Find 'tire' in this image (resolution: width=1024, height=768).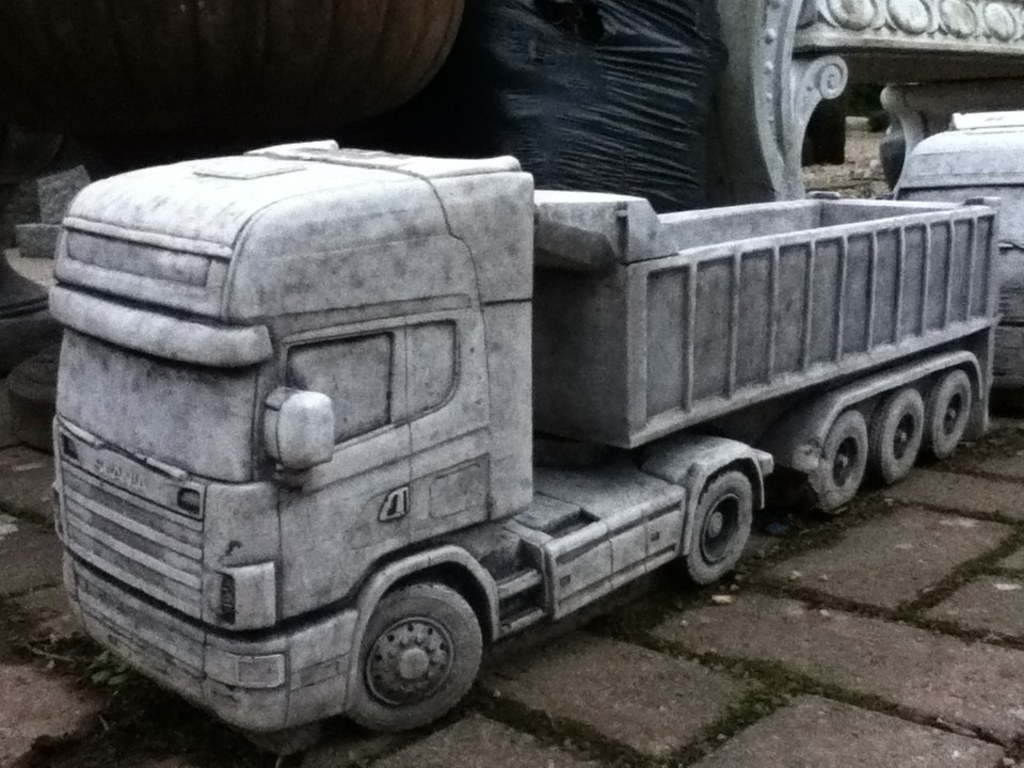
{"left": 930, "top": 377, "right": 976, "bottom": 450}.
